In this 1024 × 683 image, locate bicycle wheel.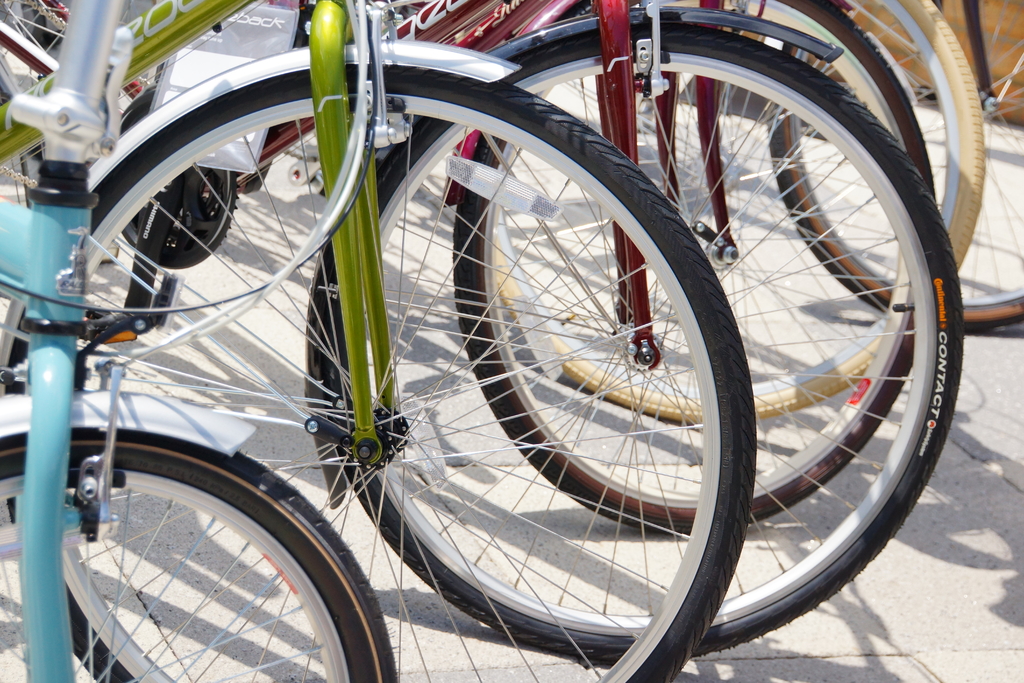
Bounding box: pyautogui.locateOnScreen(490, 0, 982, 425).
